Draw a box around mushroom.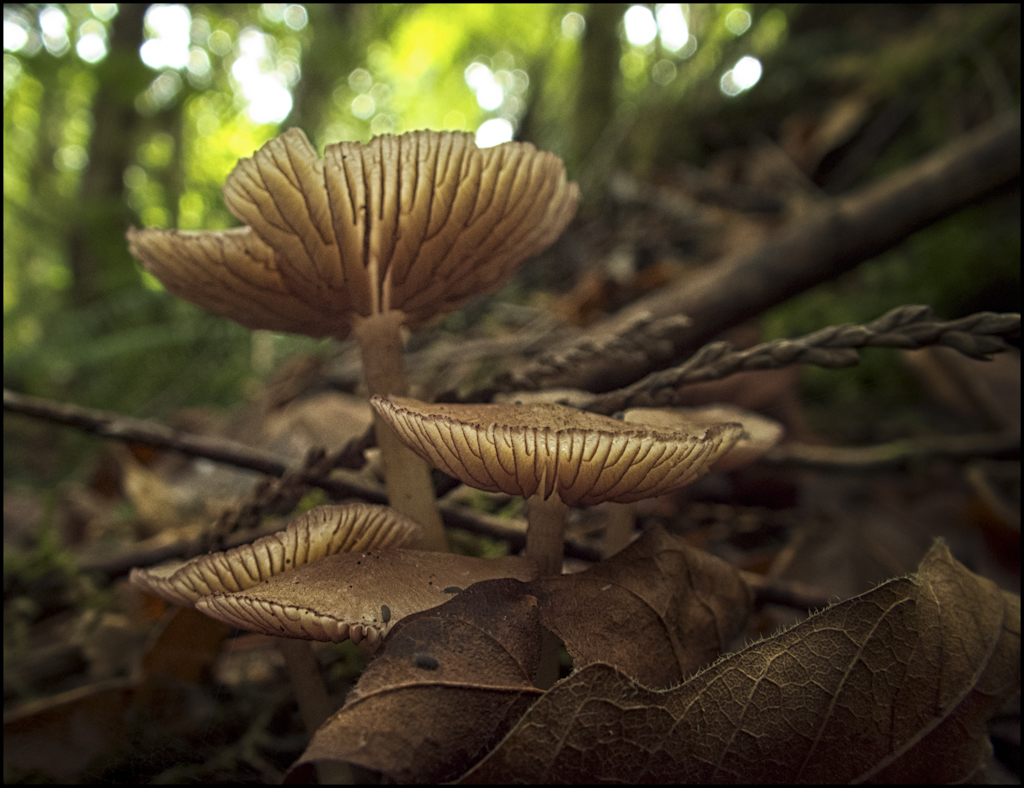
region(128, 501, 426, 787).
